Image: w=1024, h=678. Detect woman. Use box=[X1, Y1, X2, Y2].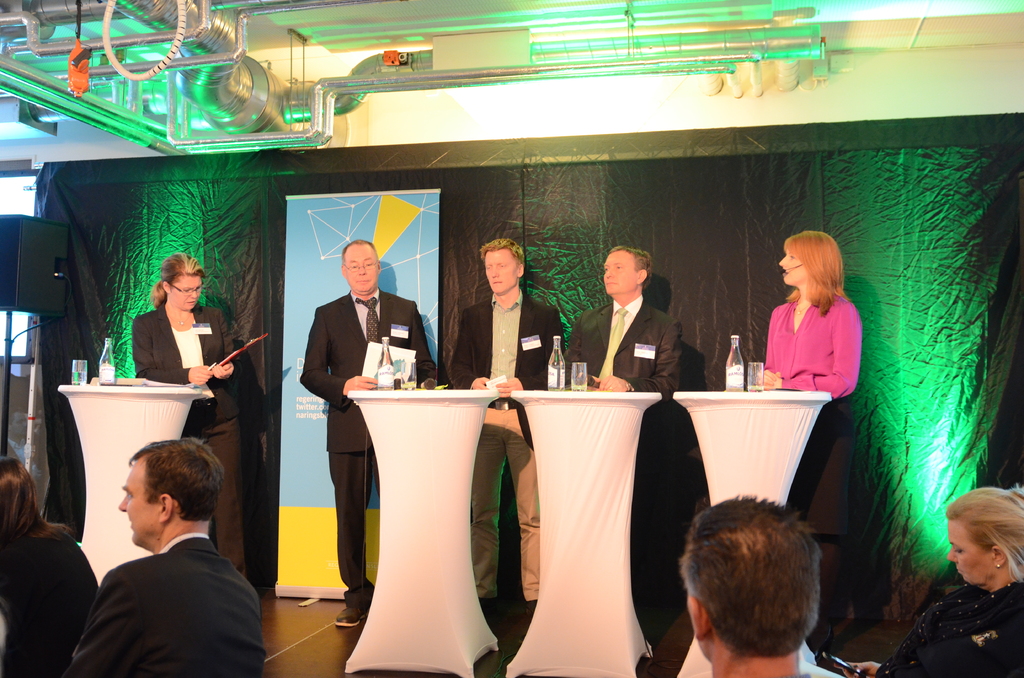
box=[130, 251, 252, 579].
